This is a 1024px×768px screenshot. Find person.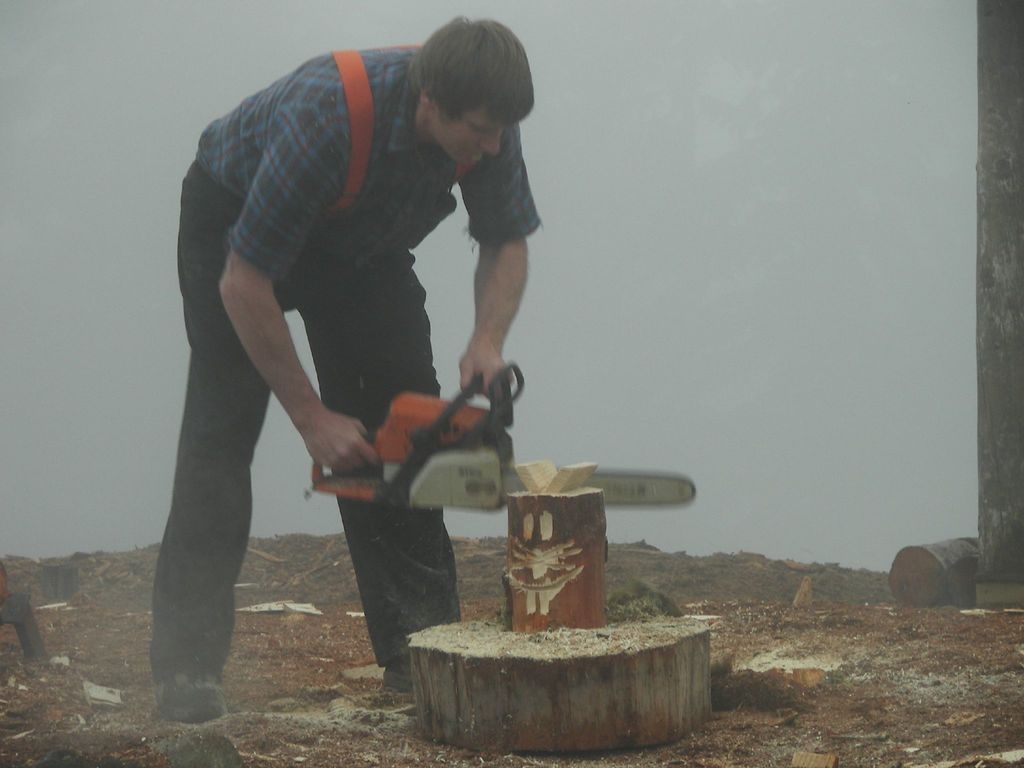
Bounding box: (x1=200, y1=0, x2=593, y2=694).
